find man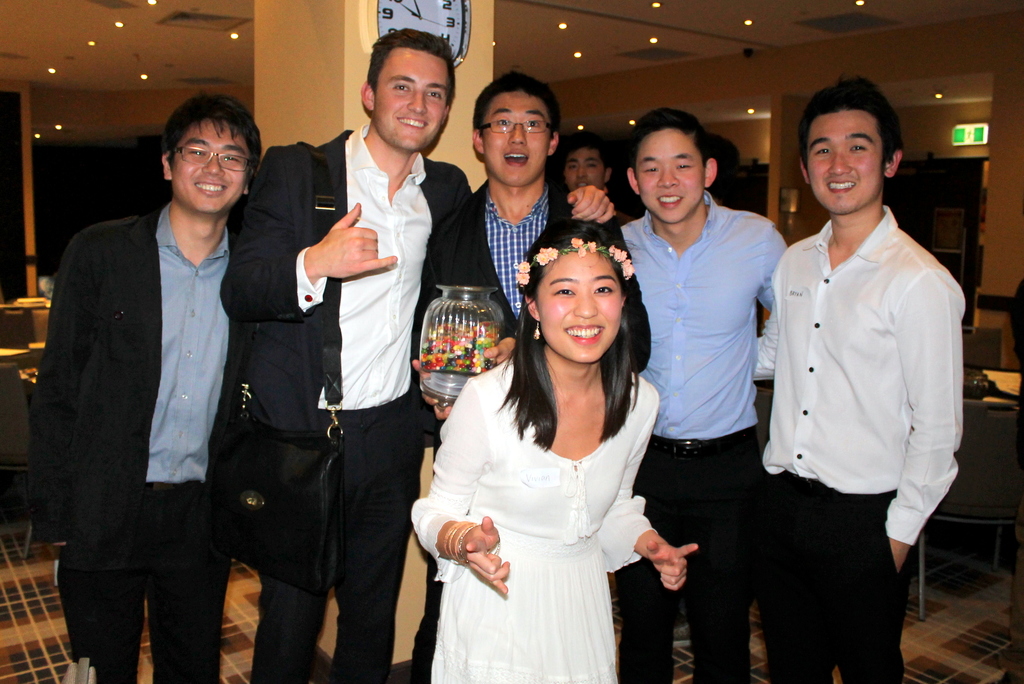
detection(32, 74, 268, 683)
